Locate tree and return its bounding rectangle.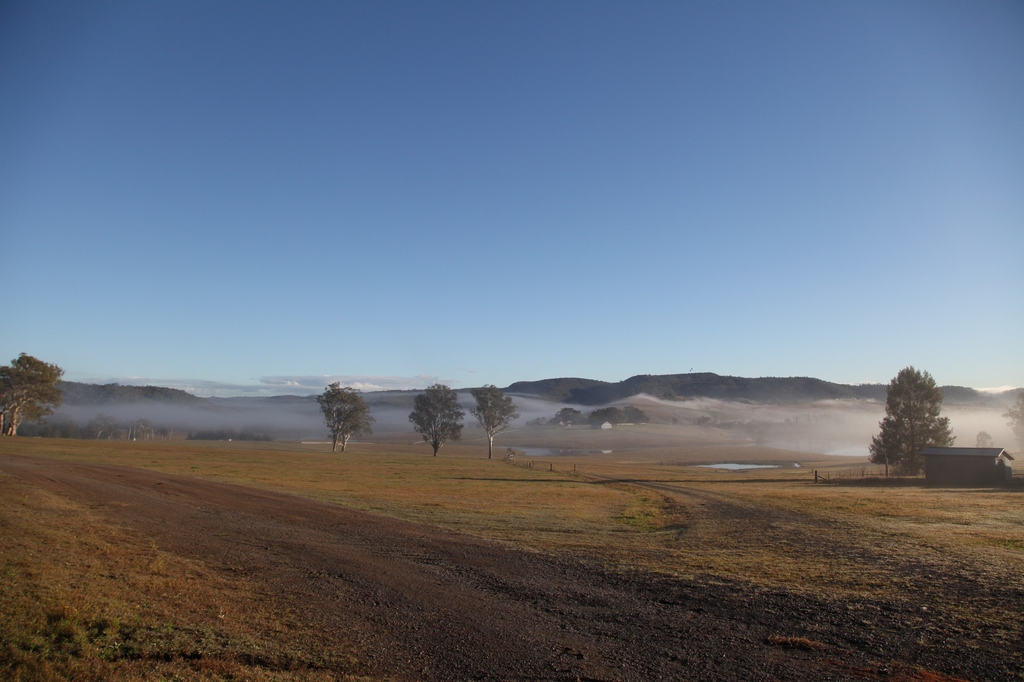
left=865, top=428, right=906, bottom=479.
